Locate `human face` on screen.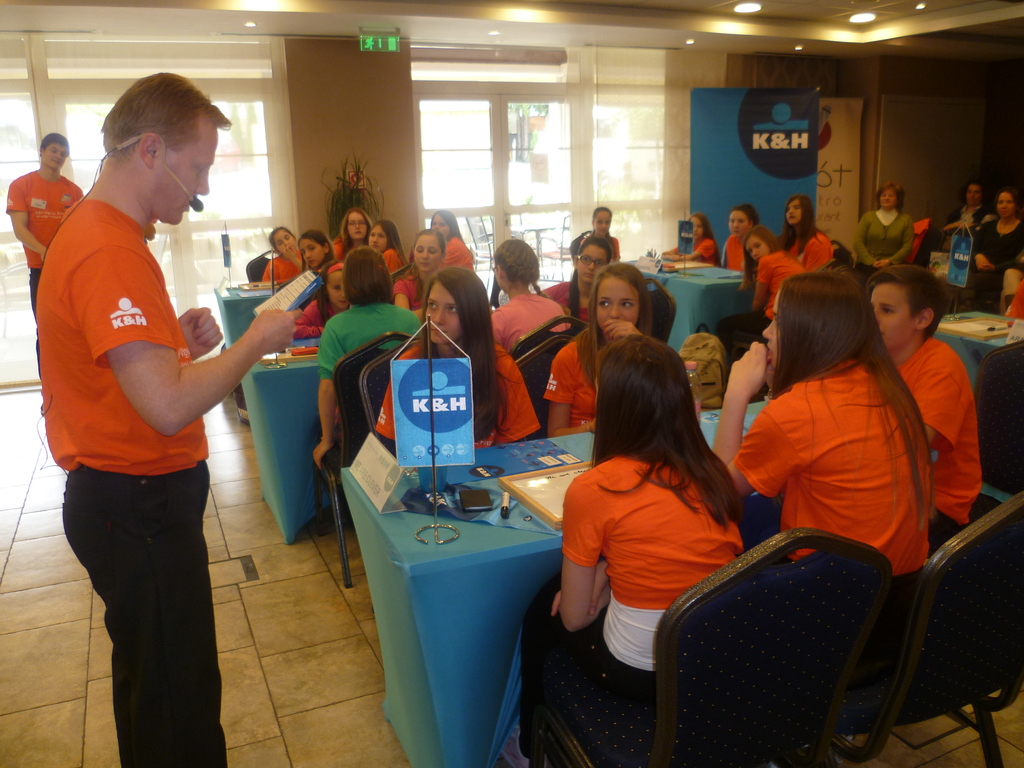
On screen at bbox=(424, 282, 461, 344).
